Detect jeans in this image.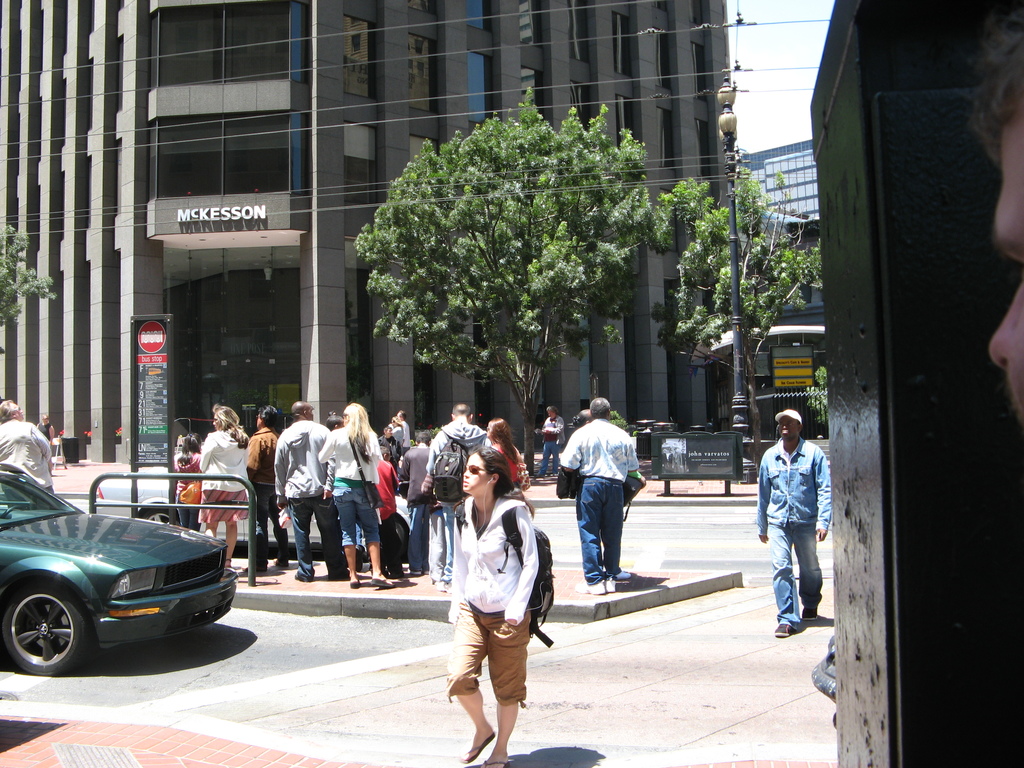
Detection: 400:505:429:573.
